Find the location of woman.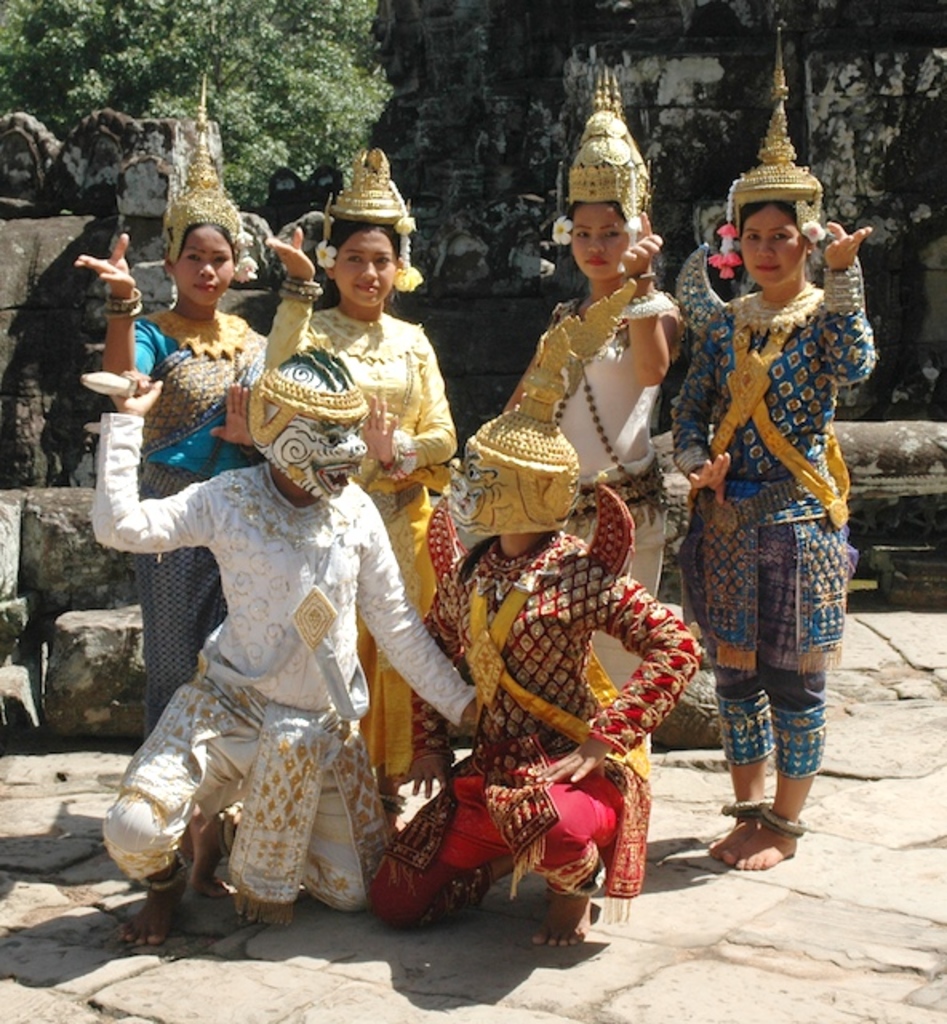
Location: 510/69/683/792.
